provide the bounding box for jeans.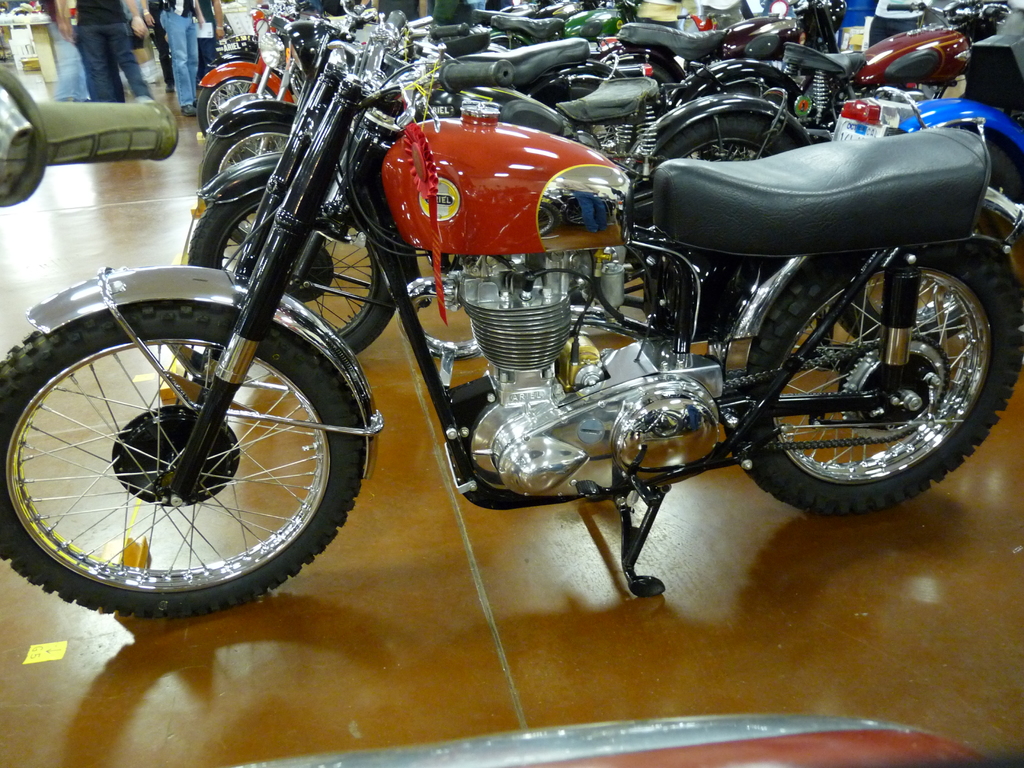
76, 20, 142, 108.
